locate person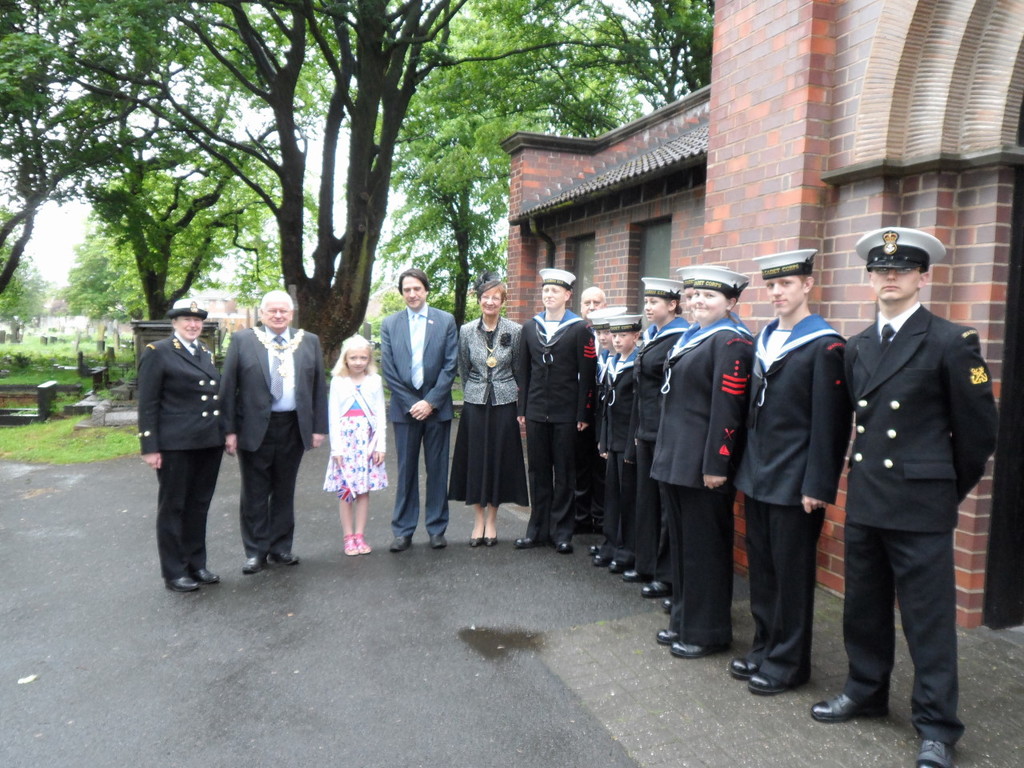
(574, 281, 613, 533)
